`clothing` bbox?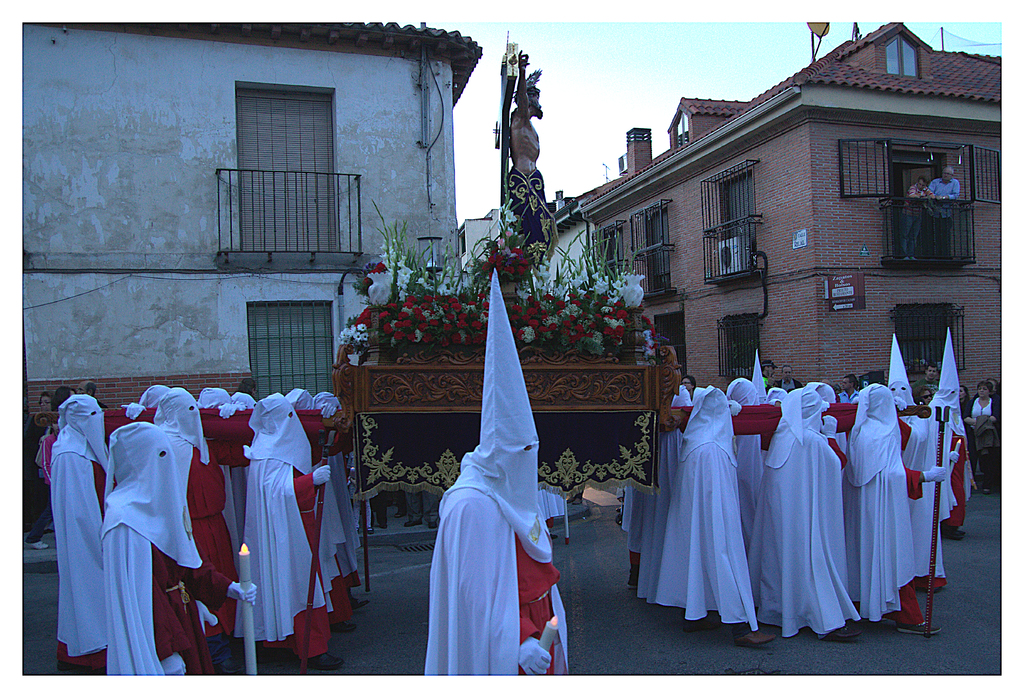
crop(964, 380, 1004, 425)
